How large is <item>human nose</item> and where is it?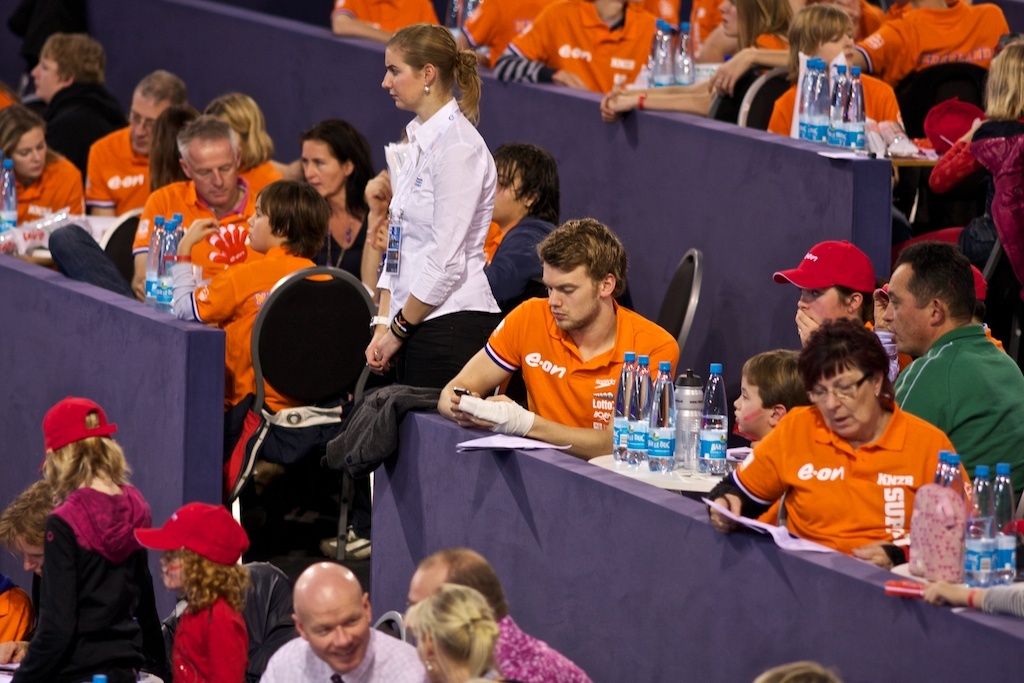
Bounding box: [381, 73, 396, 90].
